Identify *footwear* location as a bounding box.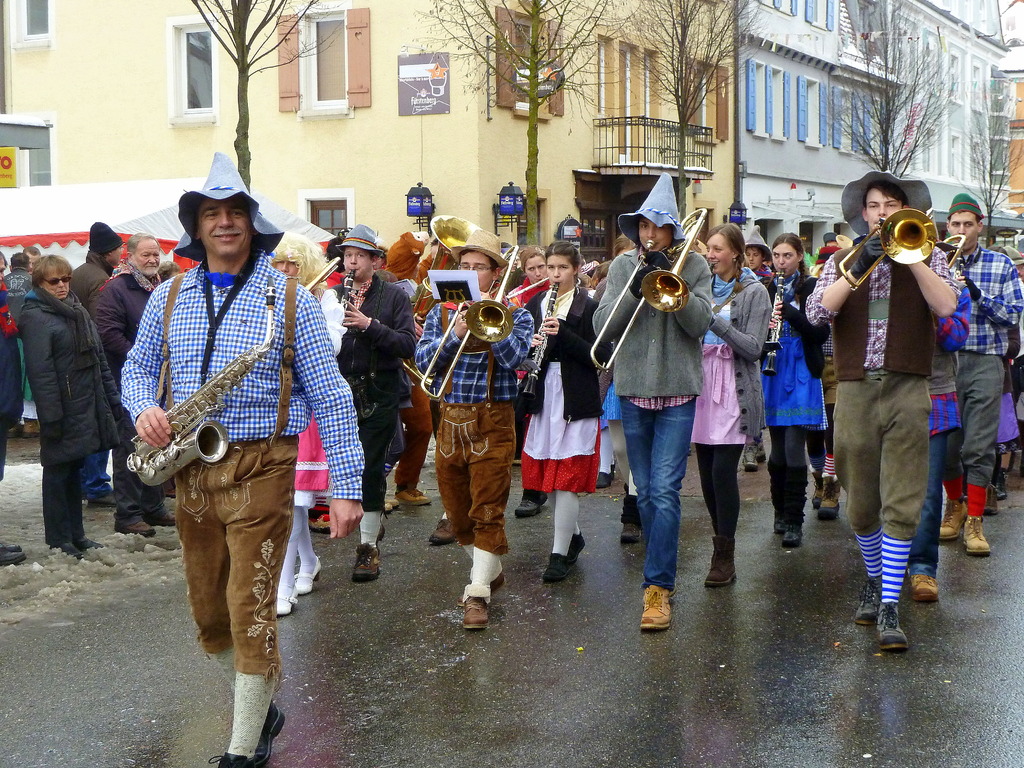
x1=89 y1=490 x2=114 y2=511.
